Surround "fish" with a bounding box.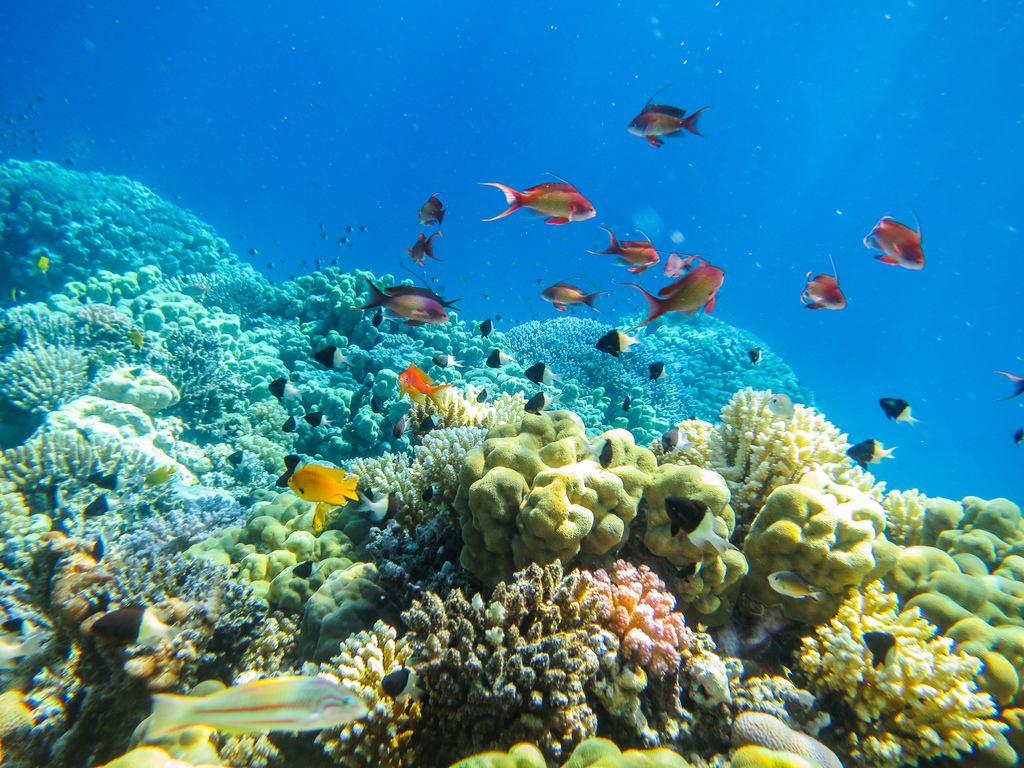
Rect(413, 190, 443, 230).
